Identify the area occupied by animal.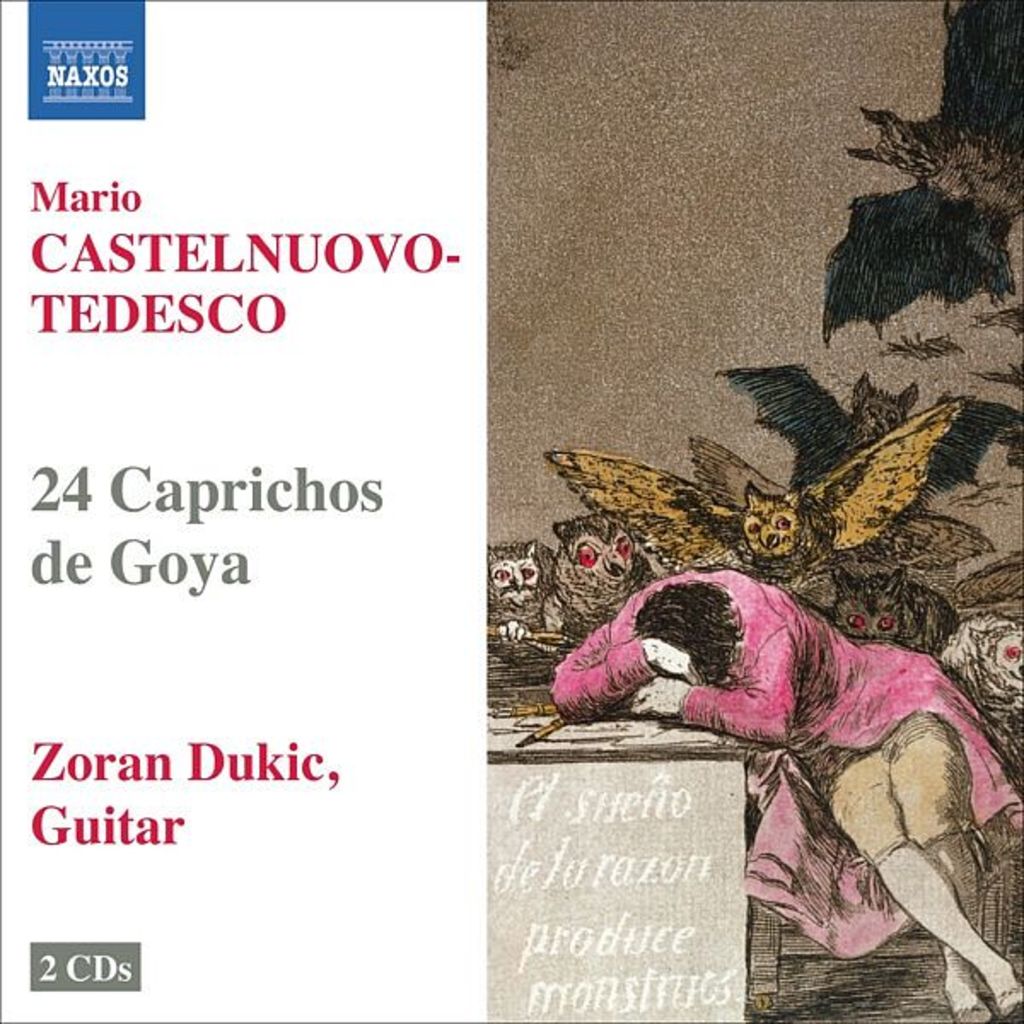
Area: bbox=(814, 0, 1022, 348).
